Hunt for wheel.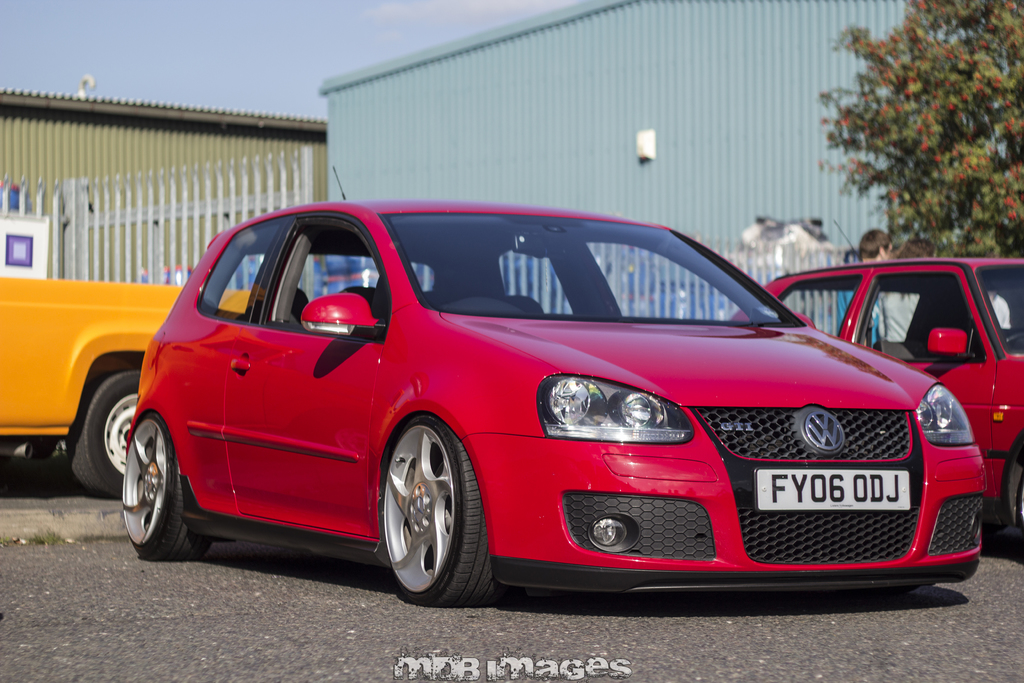
Hunted down at crop(121, 410, 213, 559).
